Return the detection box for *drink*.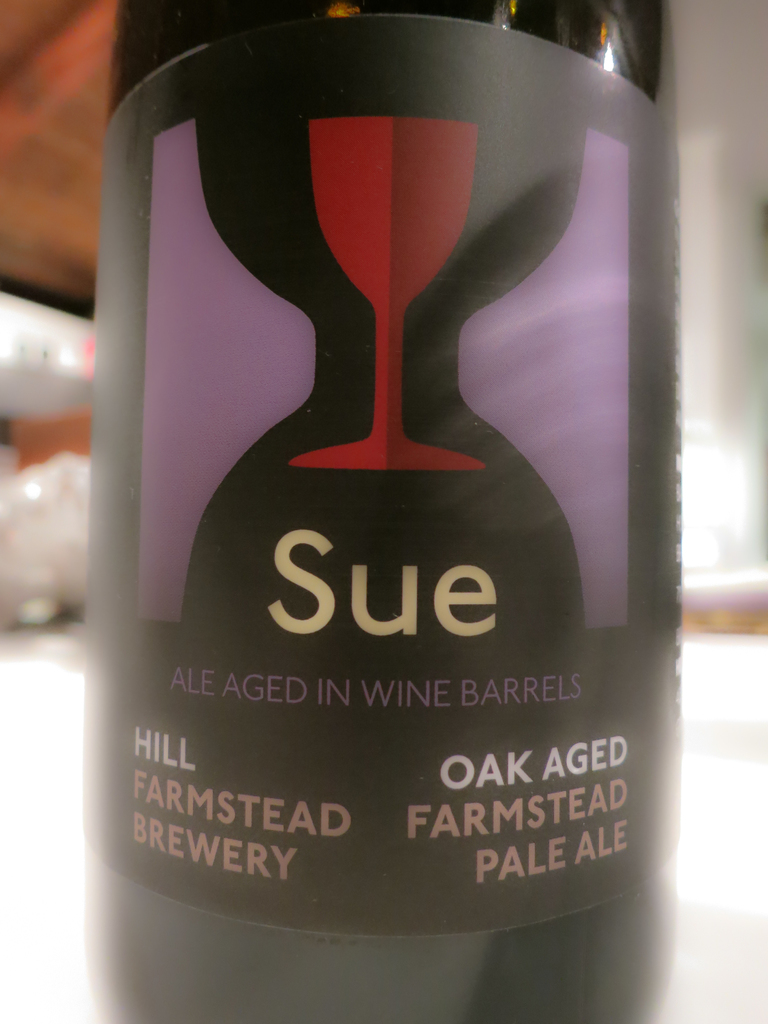
detection(46, 4, 698, 1023).
